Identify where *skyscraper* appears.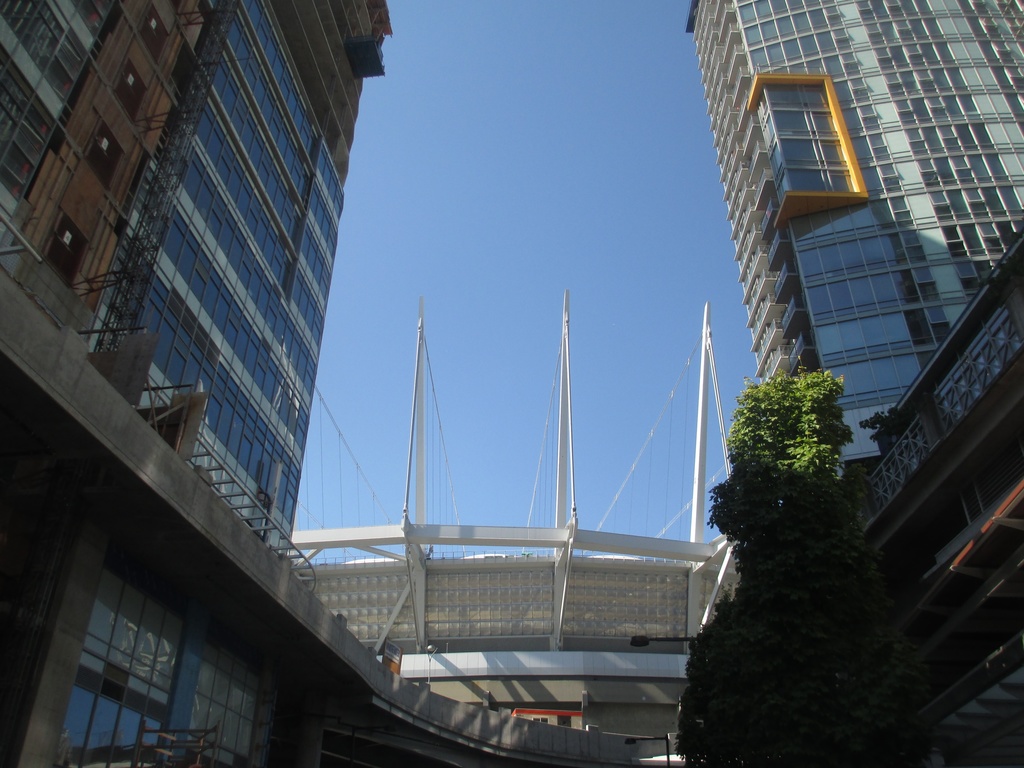
Appears at (x1=26, y1=0, x2=387, y2=705).
